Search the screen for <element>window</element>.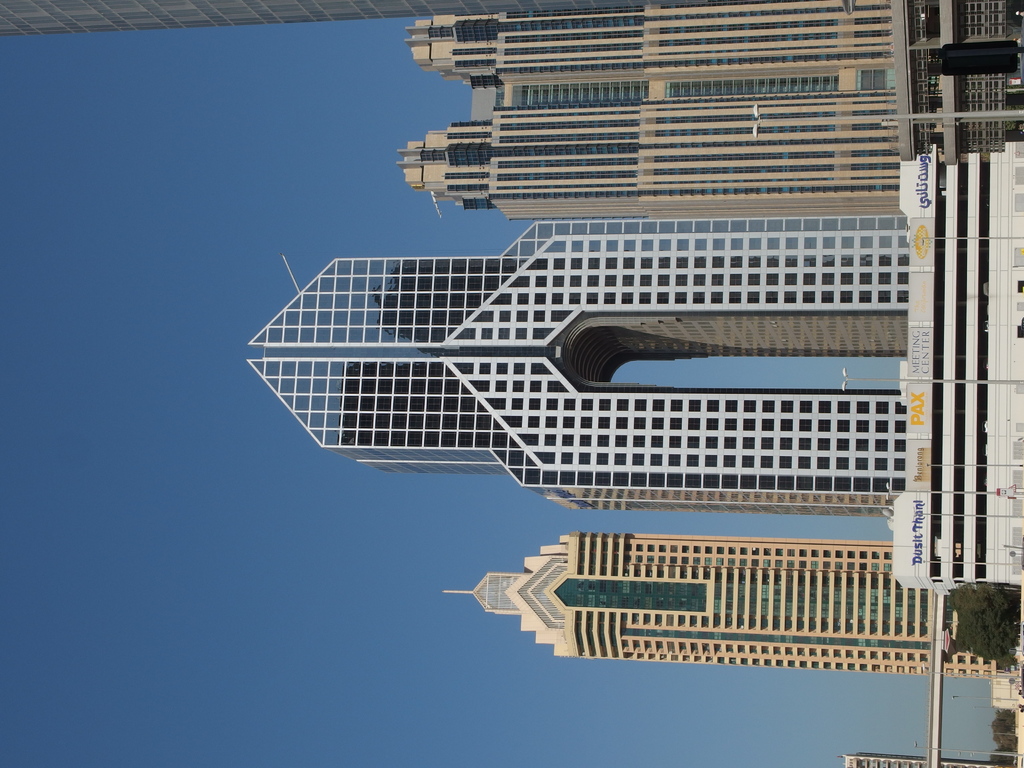
Found at x1=819, y1=420, x2=829, y2=433.
